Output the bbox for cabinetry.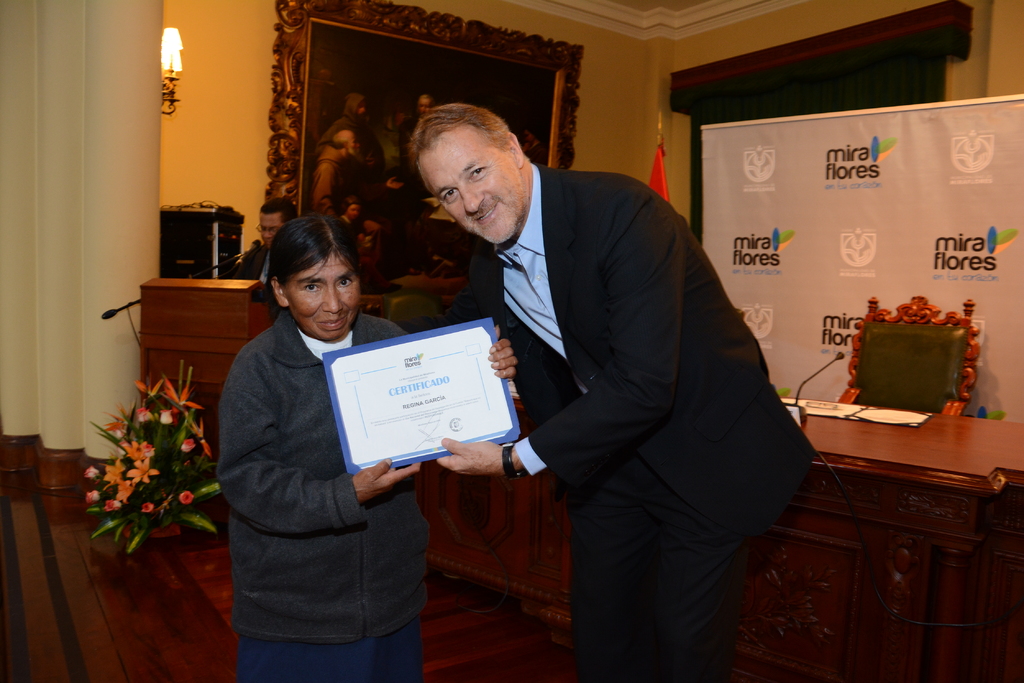
[left=413, top=405, right=572, bottom=639].
